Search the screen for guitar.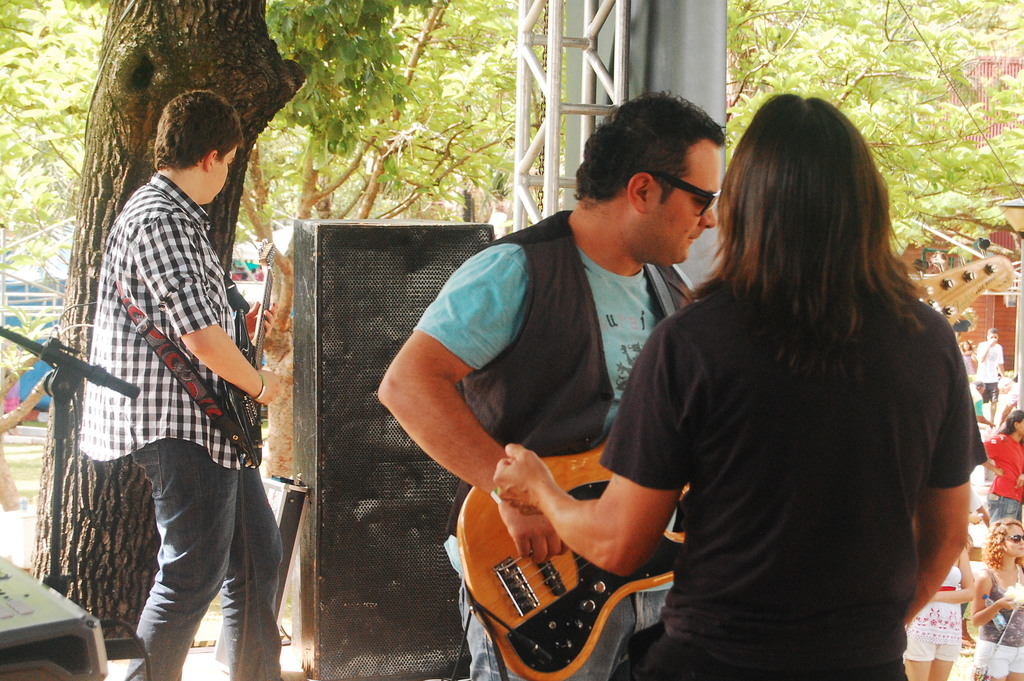
Found at bbox(455, 426, 686, 680).
